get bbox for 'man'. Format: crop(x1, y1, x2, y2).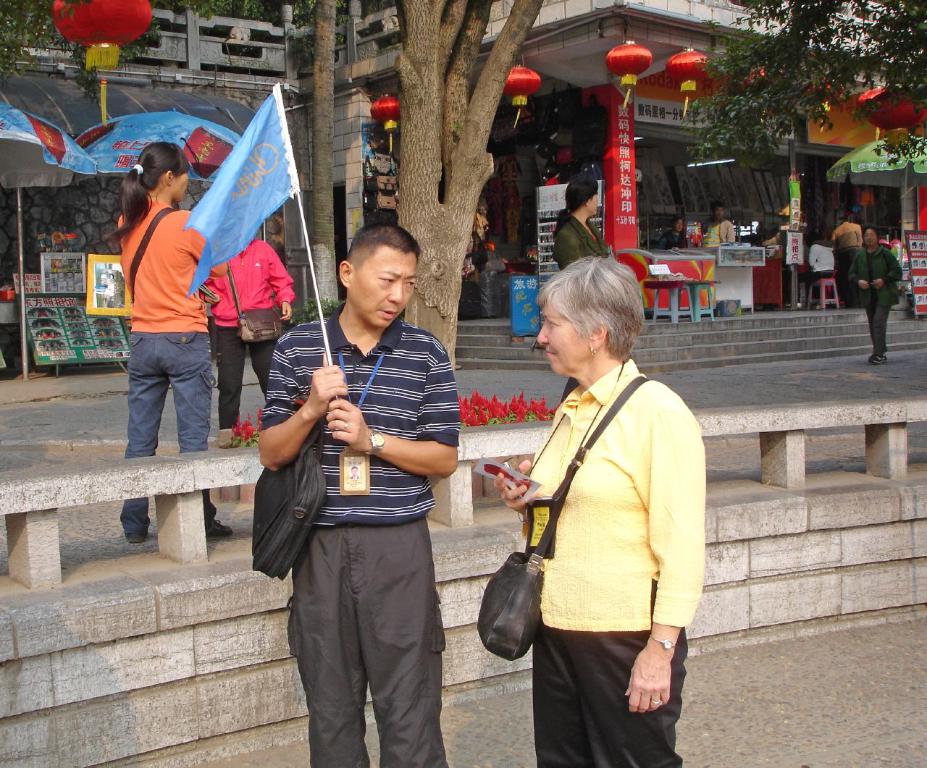
crop(852, 232, 910, 366).
